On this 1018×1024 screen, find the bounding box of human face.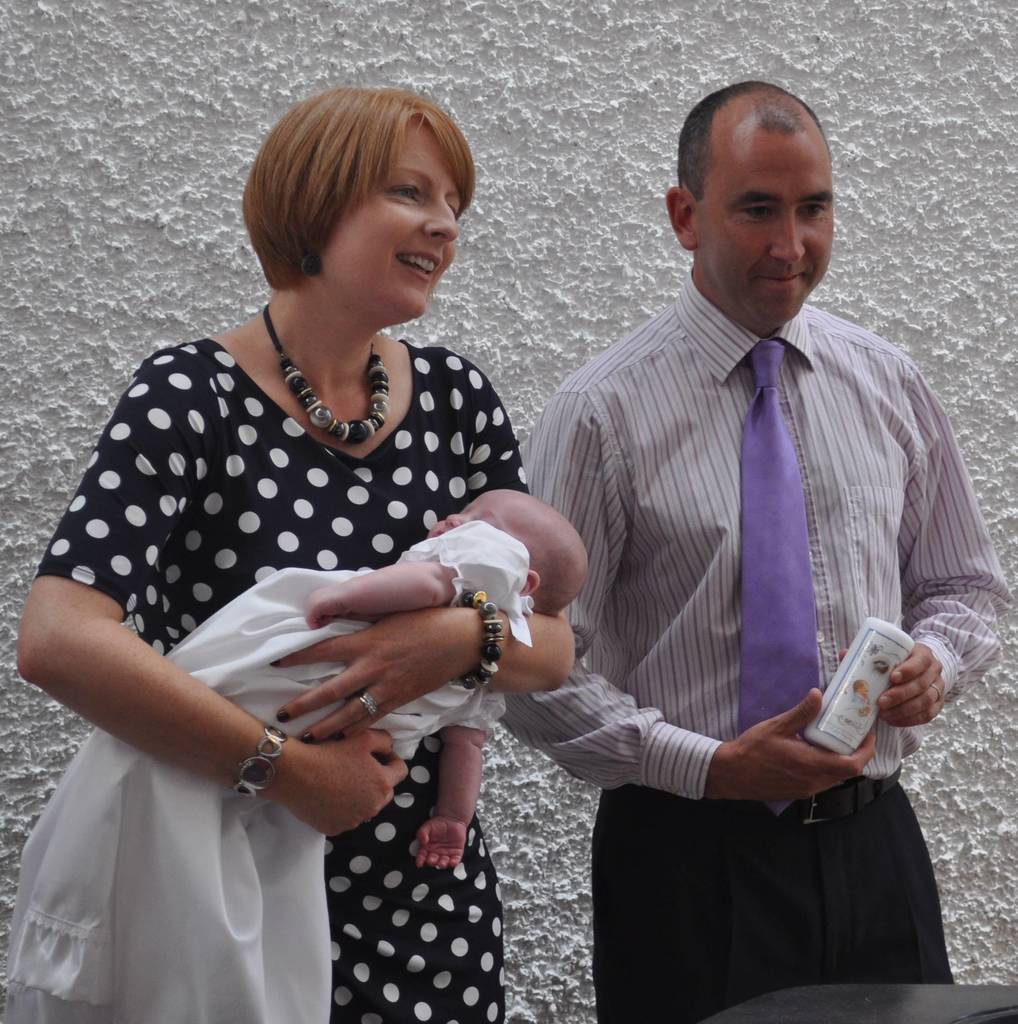
Bounding box: <box>428,489,506,536</box>.
